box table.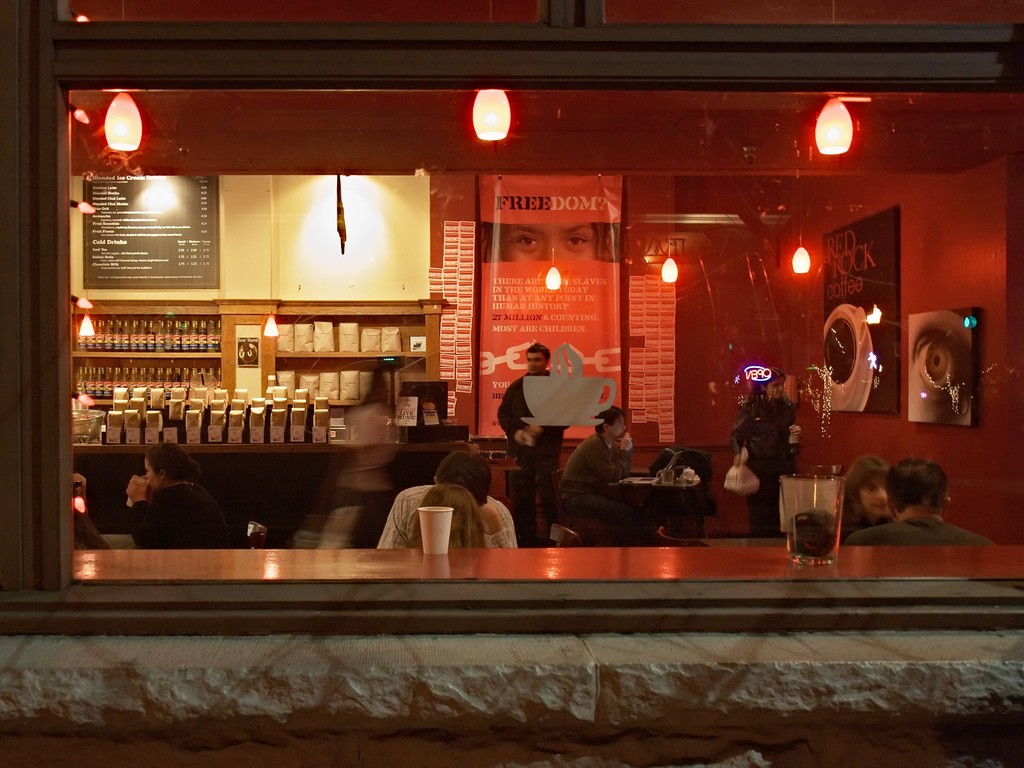
[611, 475, 700, 530].
